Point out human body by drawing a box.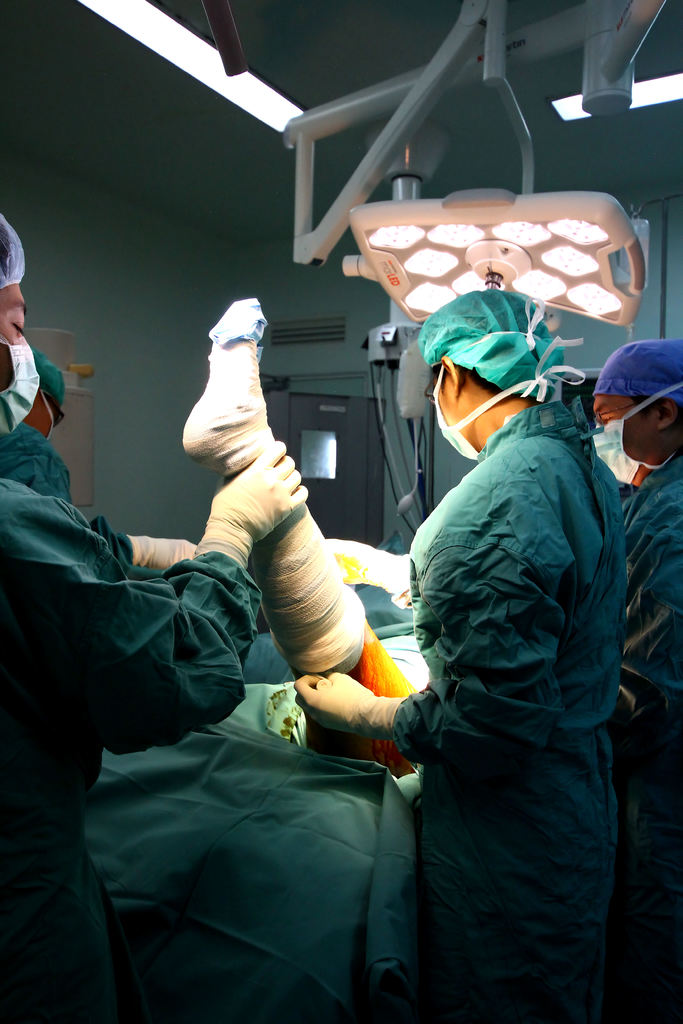
<bbox>297, 279, 630, 1015</bbox>.
